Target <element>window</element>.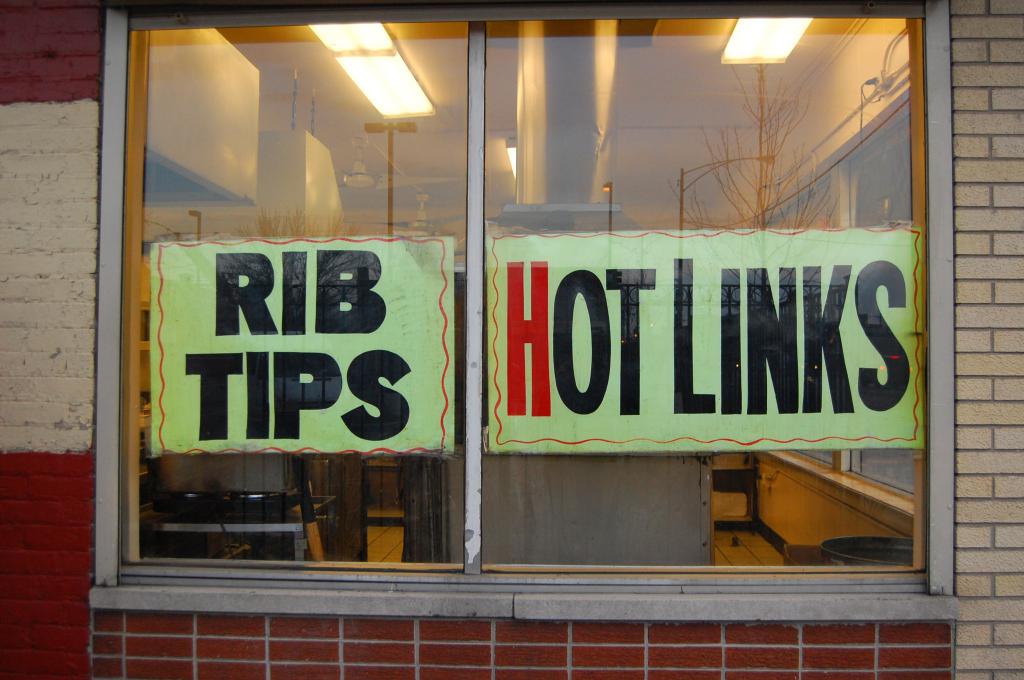
Target region: box=[81, 0, 957, 620].
